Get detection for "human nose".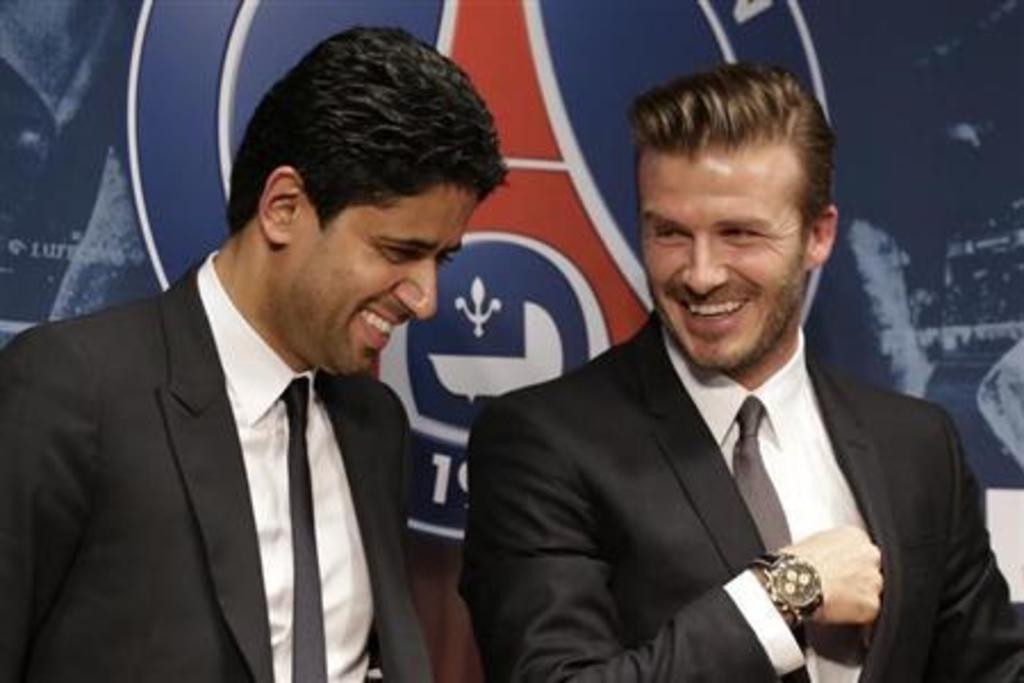
Detection: (x1=683, y1=232, x2=728, y2=289).
